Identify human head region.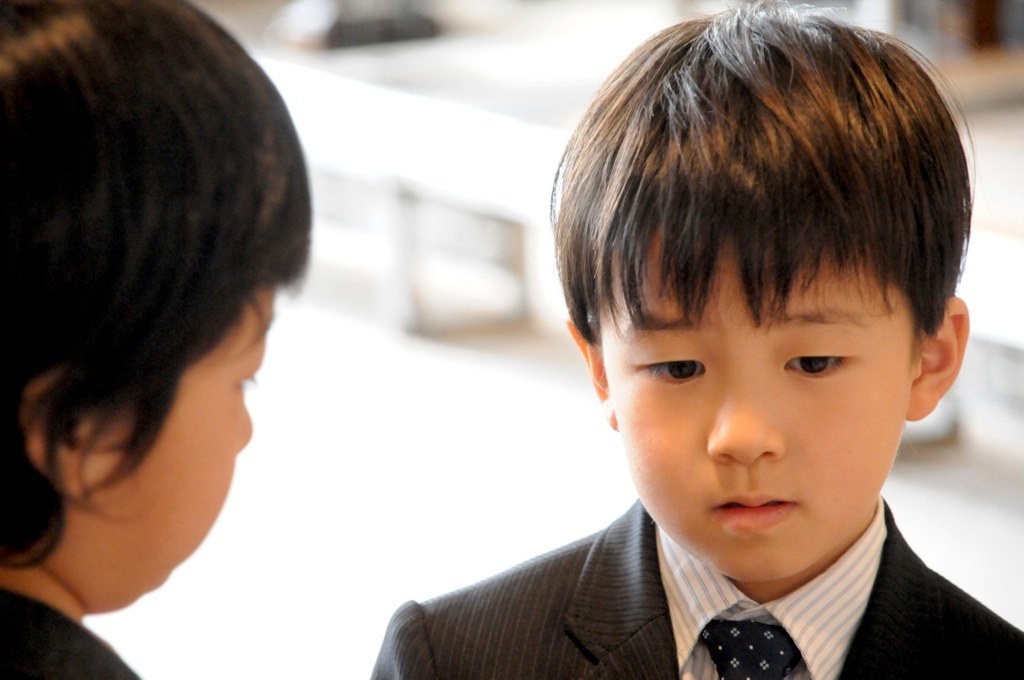
Region: <box>0,0,310,614</box>.
